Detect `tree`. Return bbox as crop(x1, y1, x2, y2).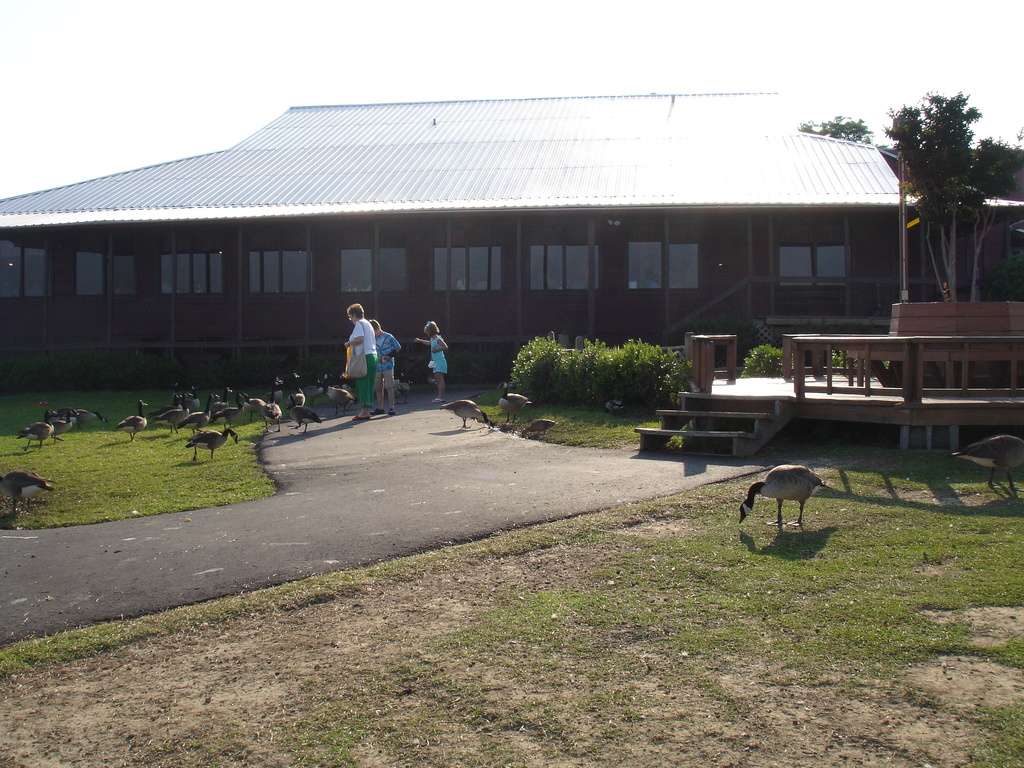
crop(803, 93, 1022, 380).
